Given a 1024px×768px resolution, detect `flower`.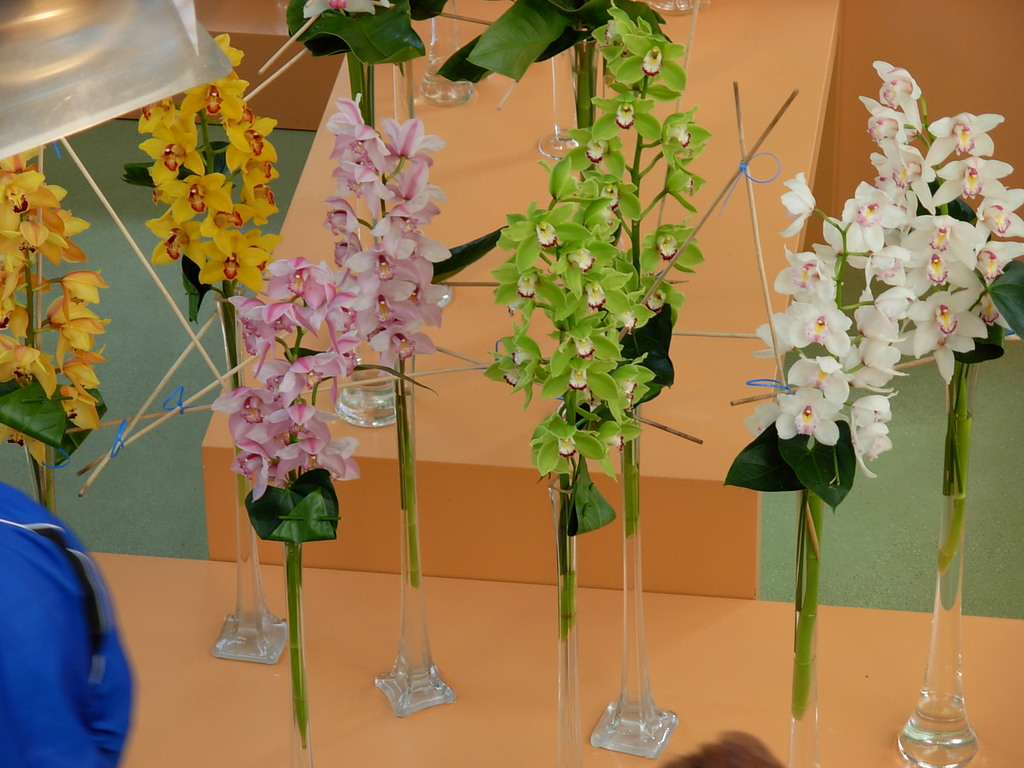
612,98,636,123.
